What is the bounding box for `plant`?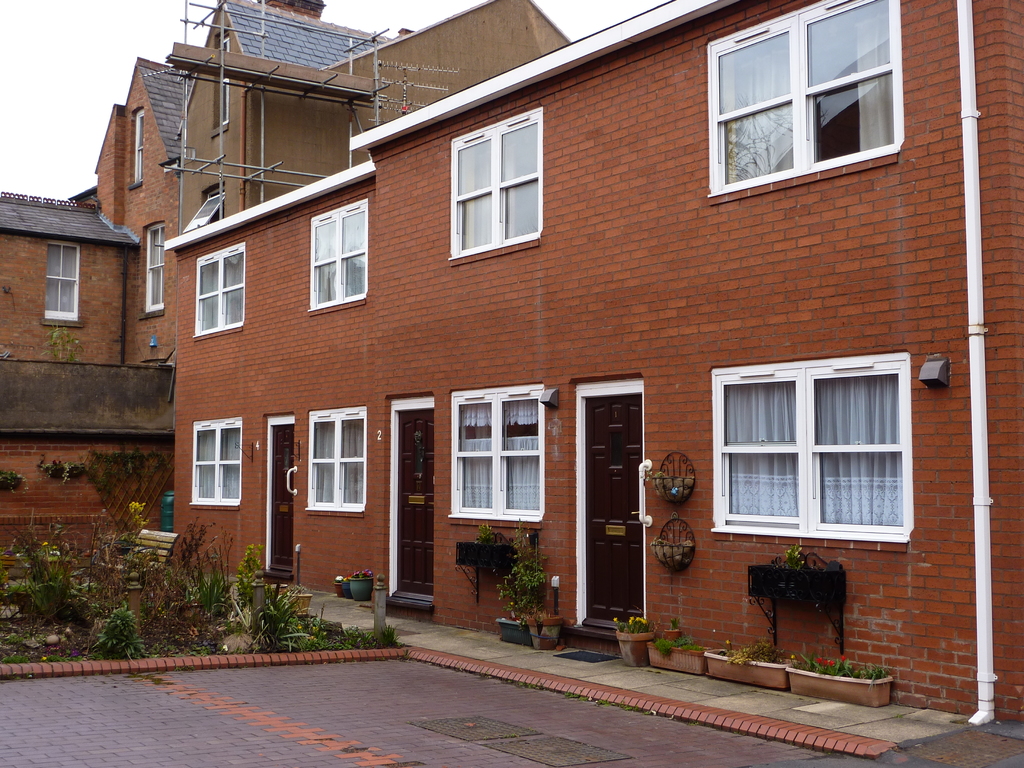
476, 529, 494, 551.
